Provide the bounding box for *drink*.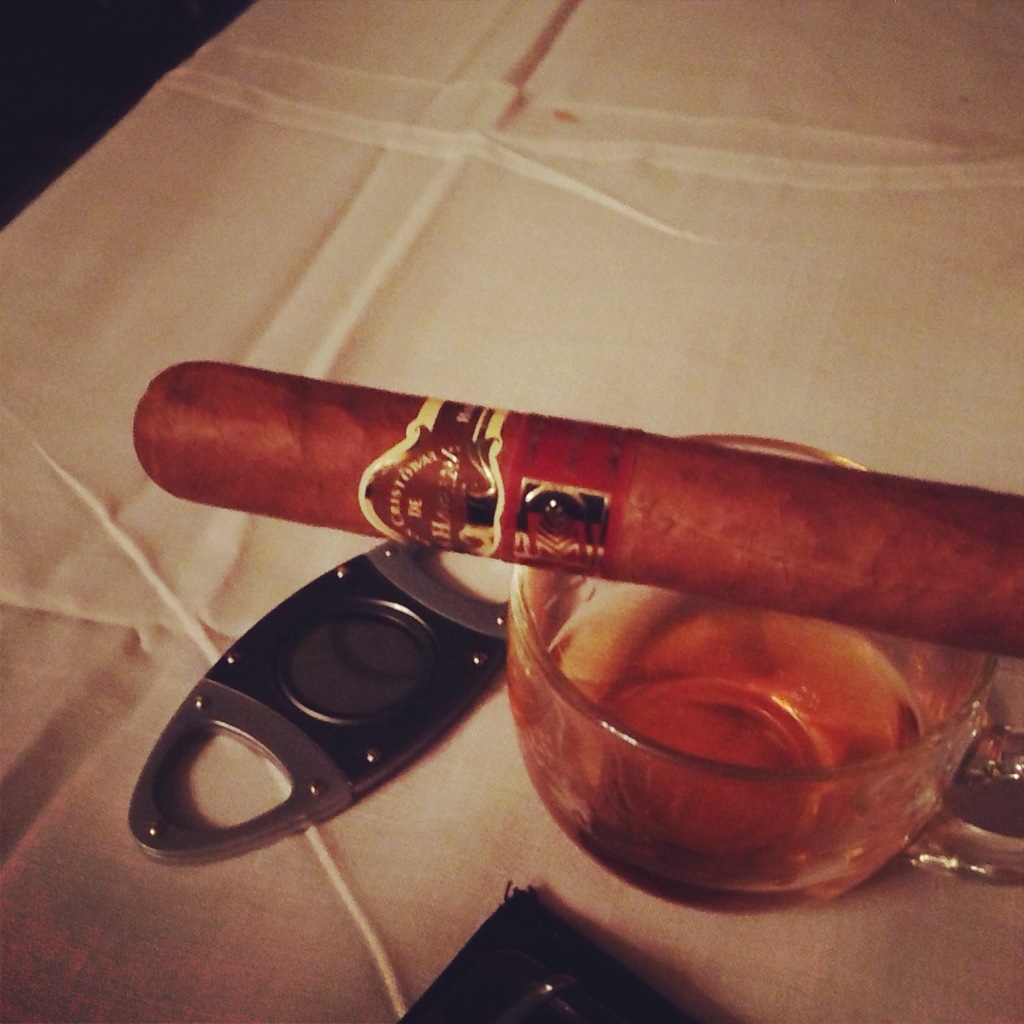
504, 588, 945, 943.
